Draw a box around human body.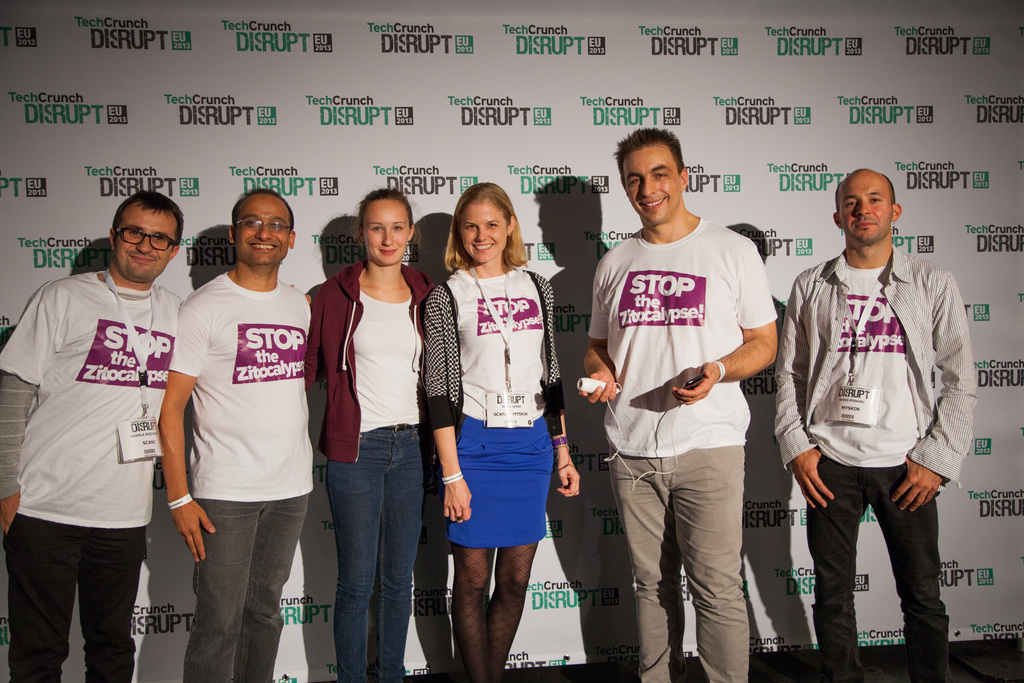
box(0, 269, 183, 680).
